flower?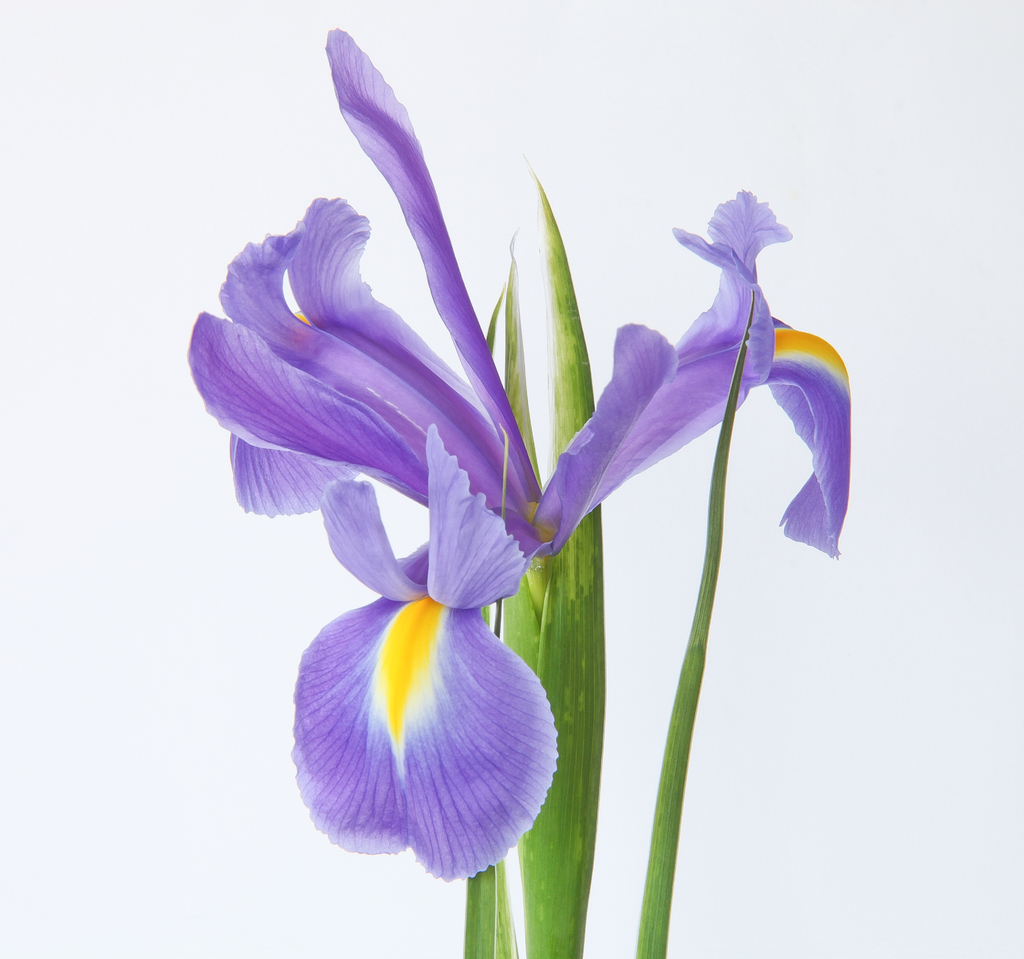
188:26:844:878
